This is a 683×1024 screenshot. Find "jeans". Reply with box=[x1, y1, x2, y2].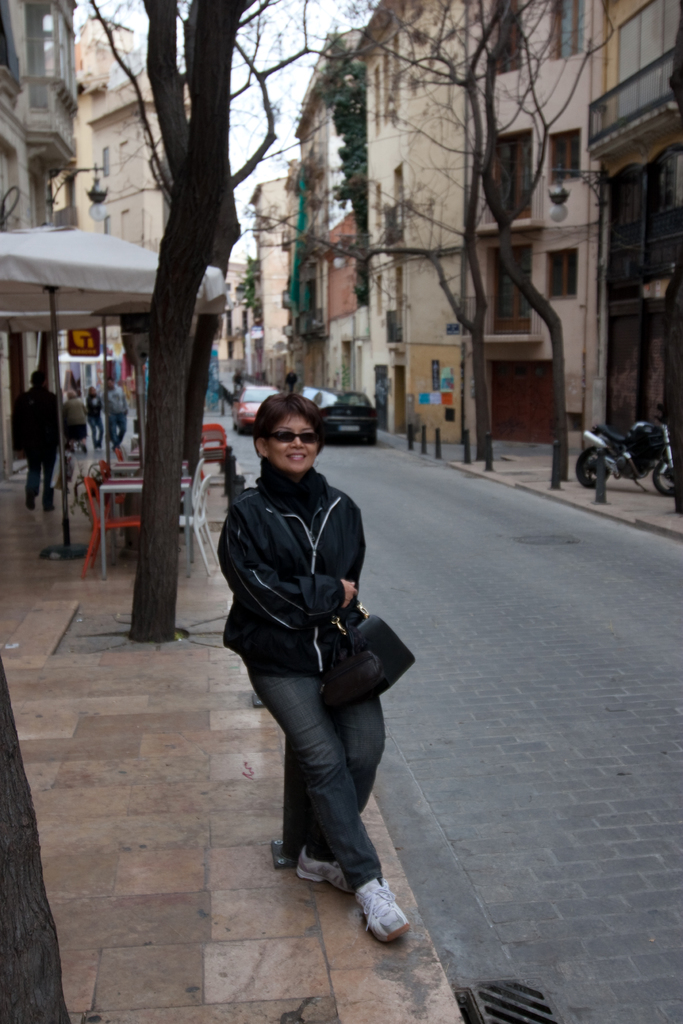
box=[254, 662, 391, 902].
